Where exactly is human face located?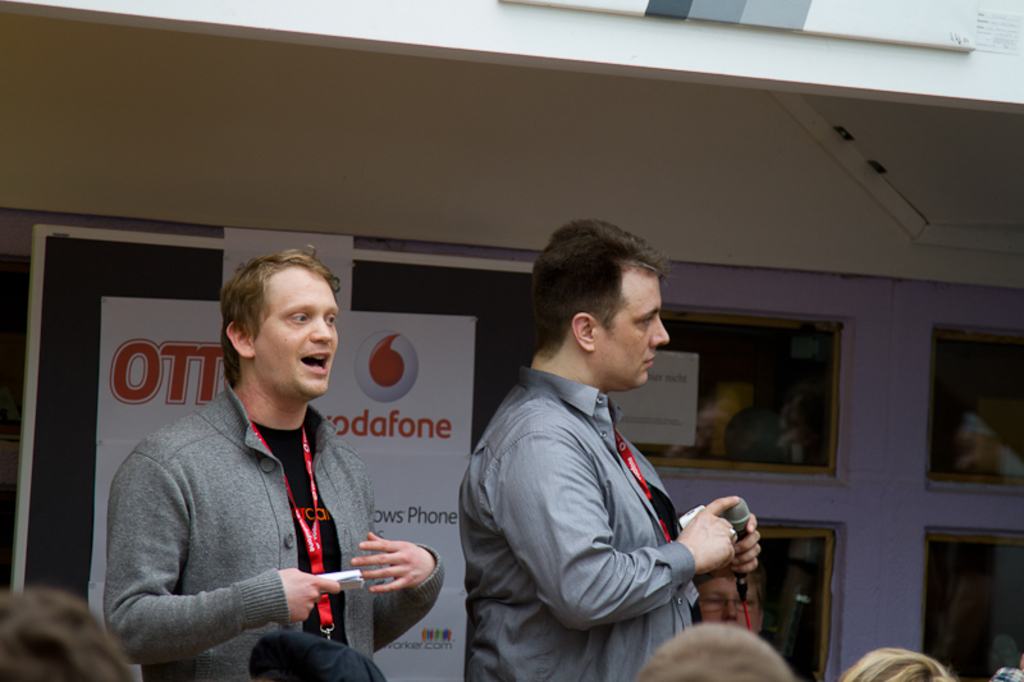
Its bounding box is {"left": 598, "top": 273, "right": 673, "bottom": 393}.
